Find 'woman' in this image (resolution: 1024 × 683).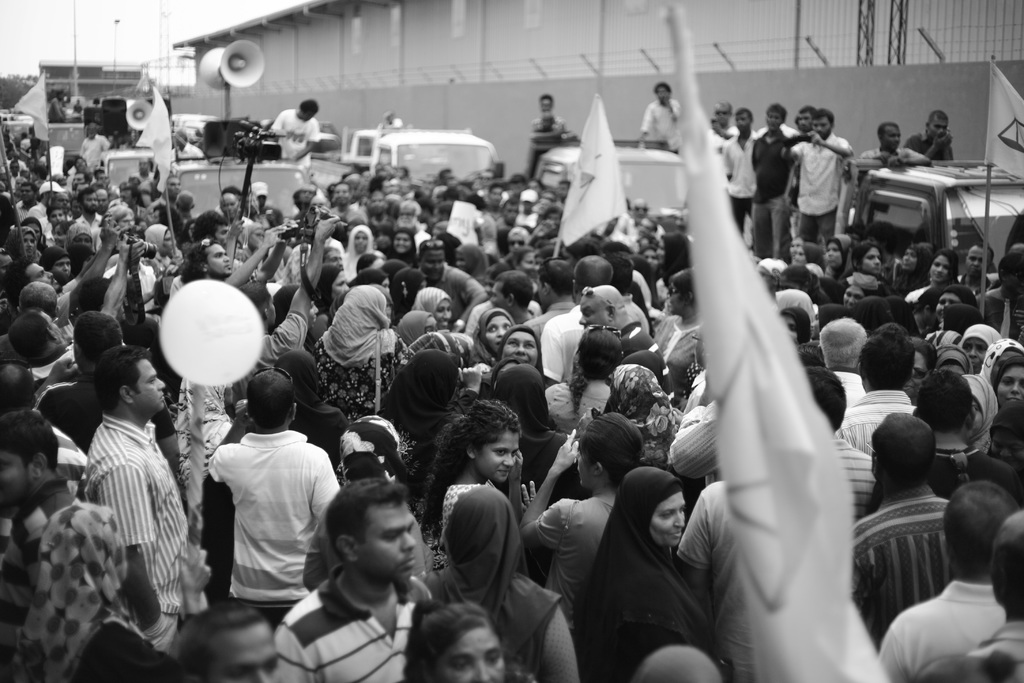
637, 247, 659, 276.
